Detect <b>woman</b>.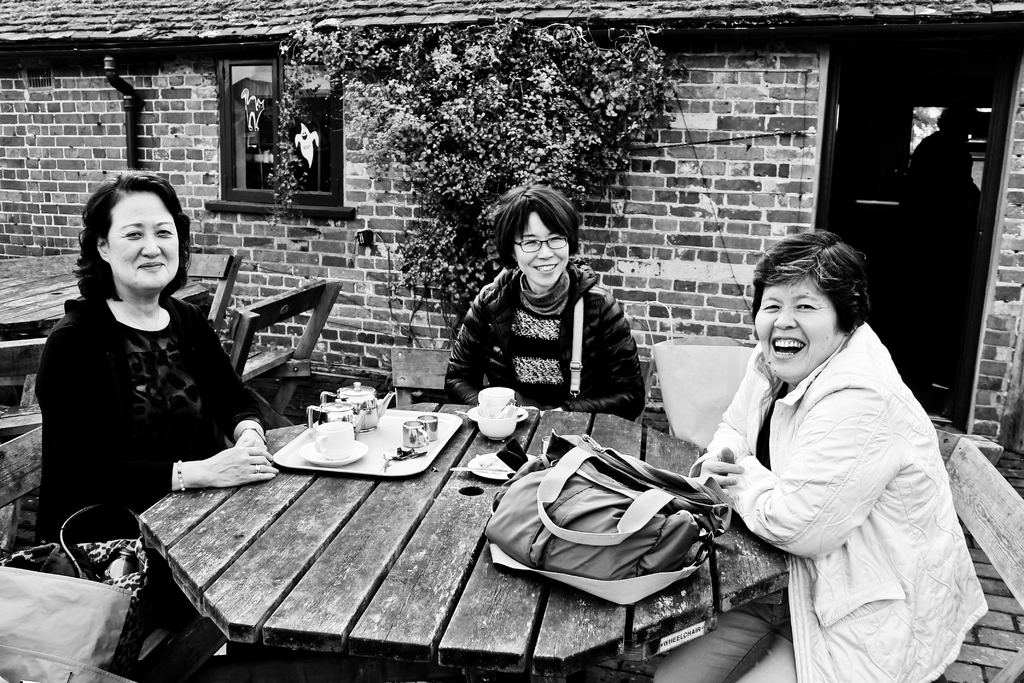
Detected at (x1=653, y1=229, x2=988, y2=682).
